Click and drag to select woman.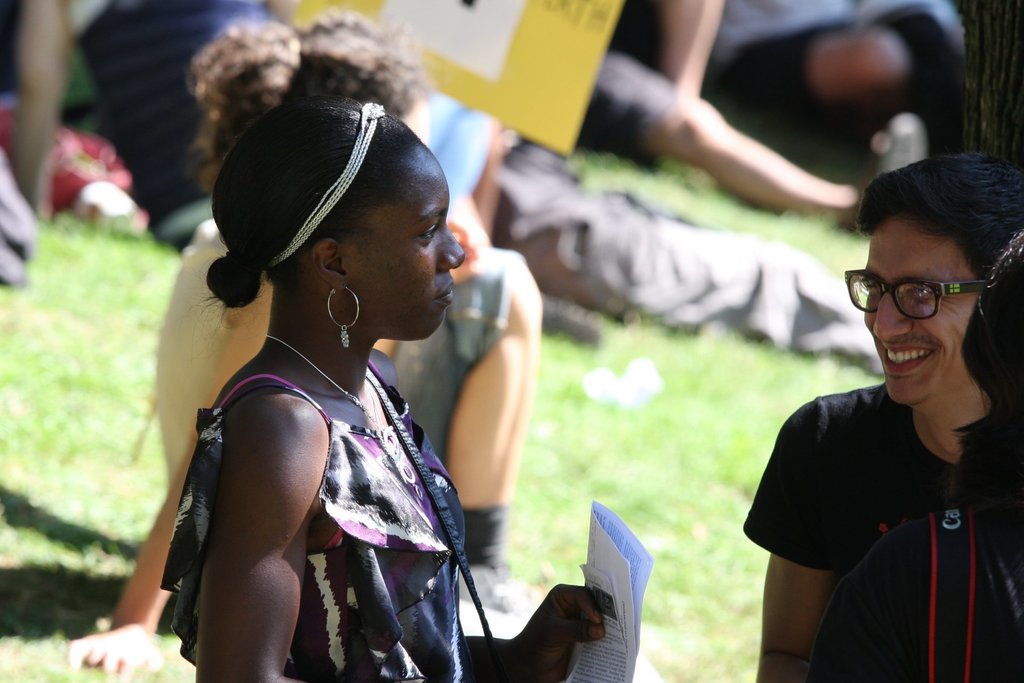
Selection: l=56, t=17, r=446, b=677.
